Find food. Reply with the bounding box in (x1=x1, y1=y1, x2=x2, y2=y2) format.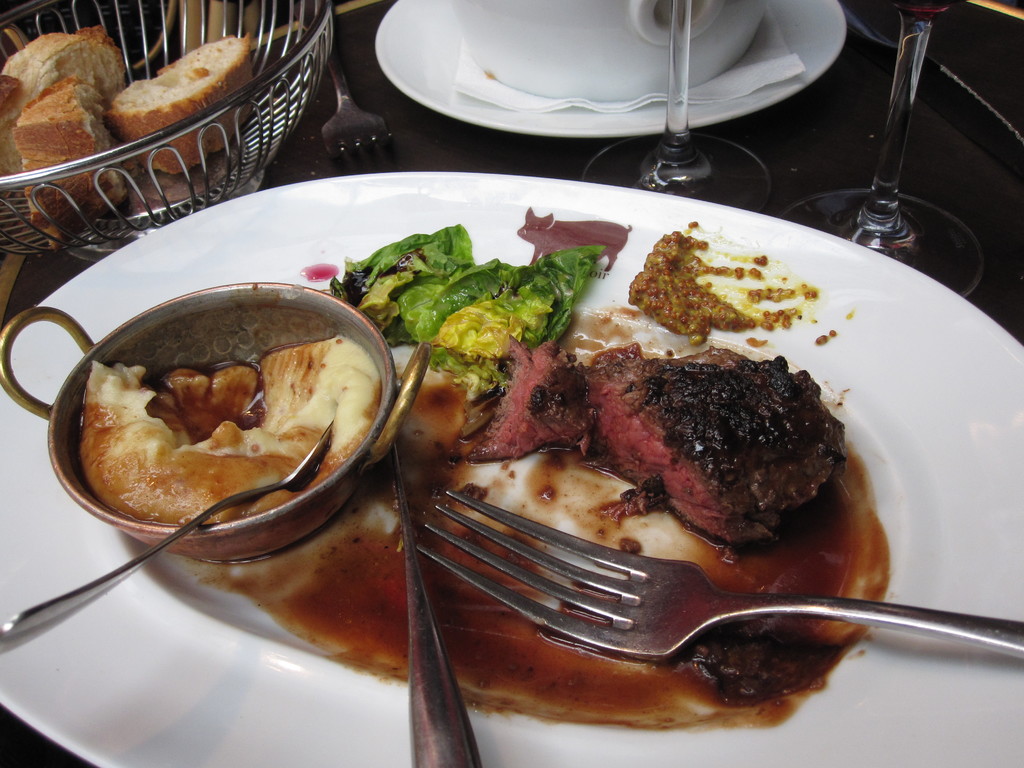
(x1=108, y1=35, x2=253, y2=170).
